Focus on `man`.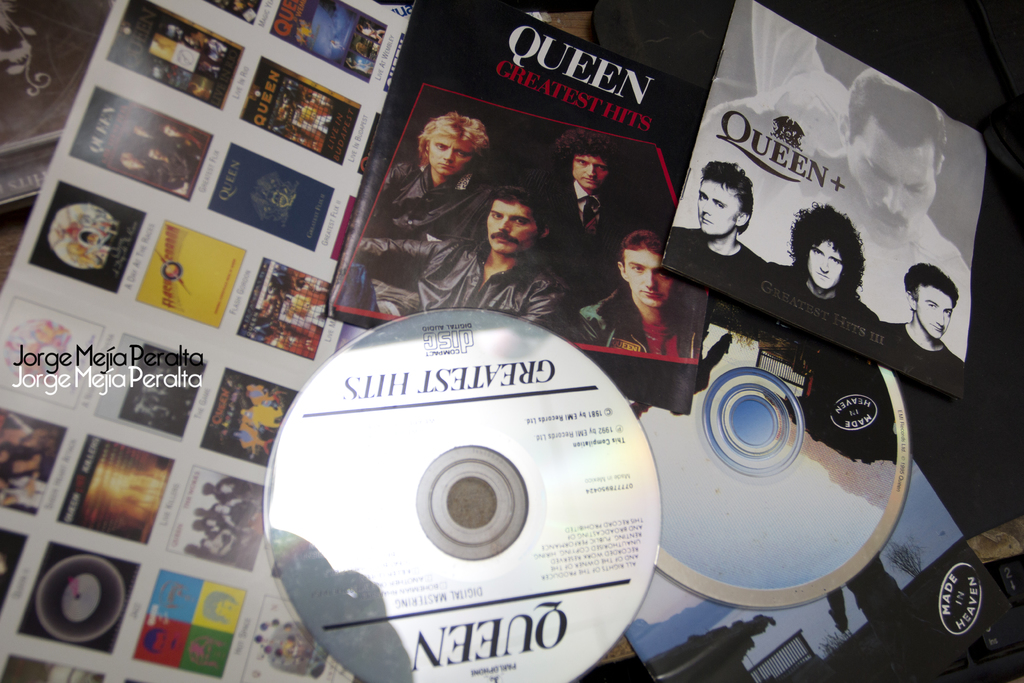
Focused at 572,228,686,366.
